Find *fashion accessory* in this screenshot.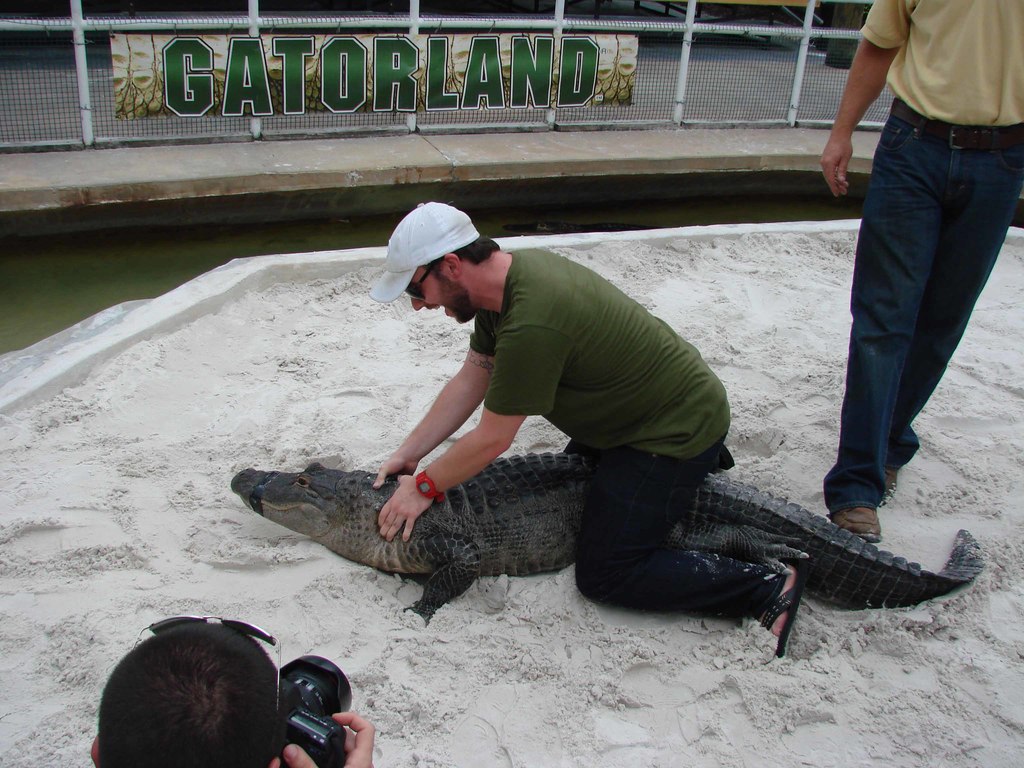
The bounding box for *fashion accessory* is [407,262,435,299].
